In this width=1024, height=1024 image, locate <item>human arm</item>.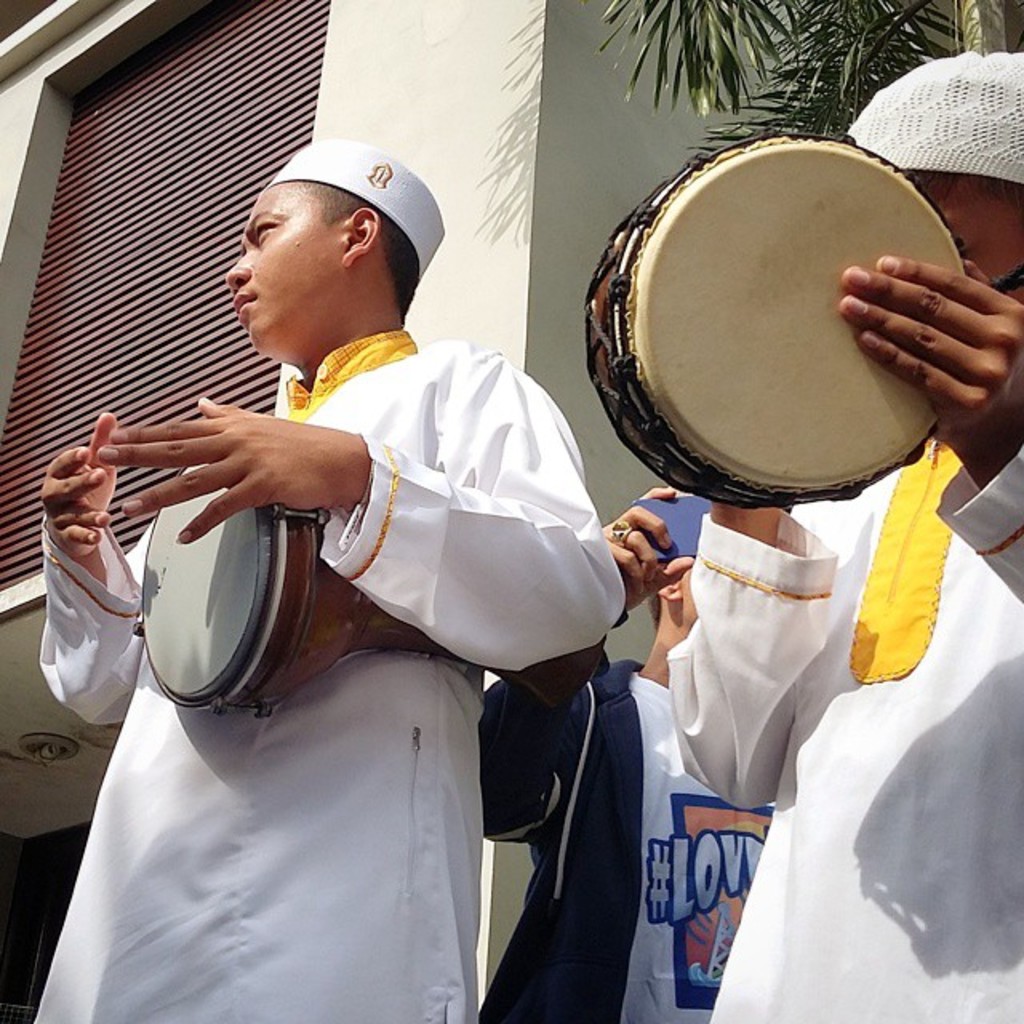
Bounding box: [x1=829, y1=243, x2=1022, y2=606].
